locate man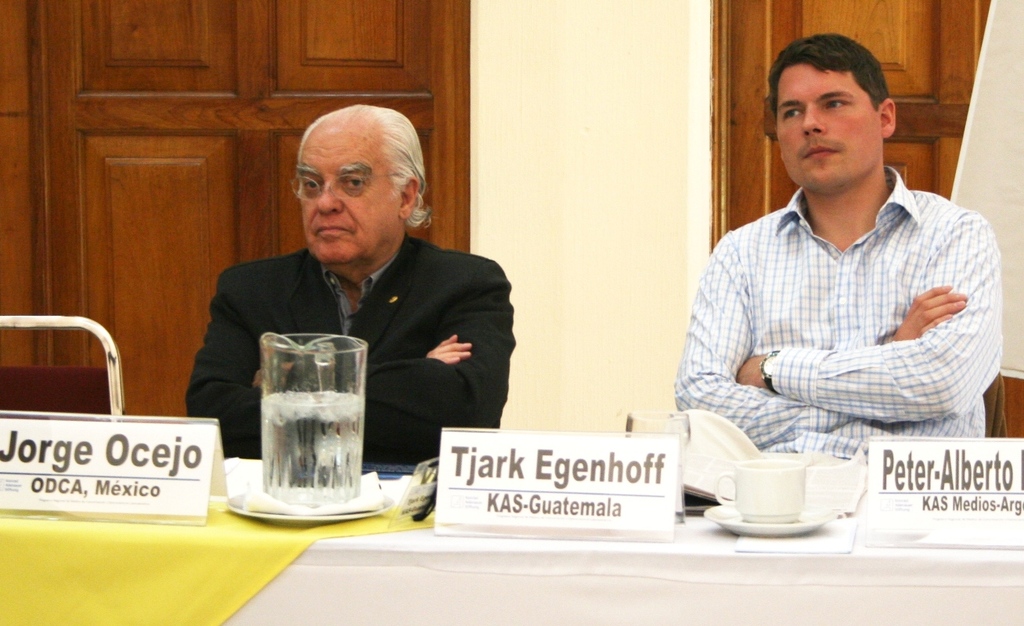
l=660, t=25, r=1016, b=479
